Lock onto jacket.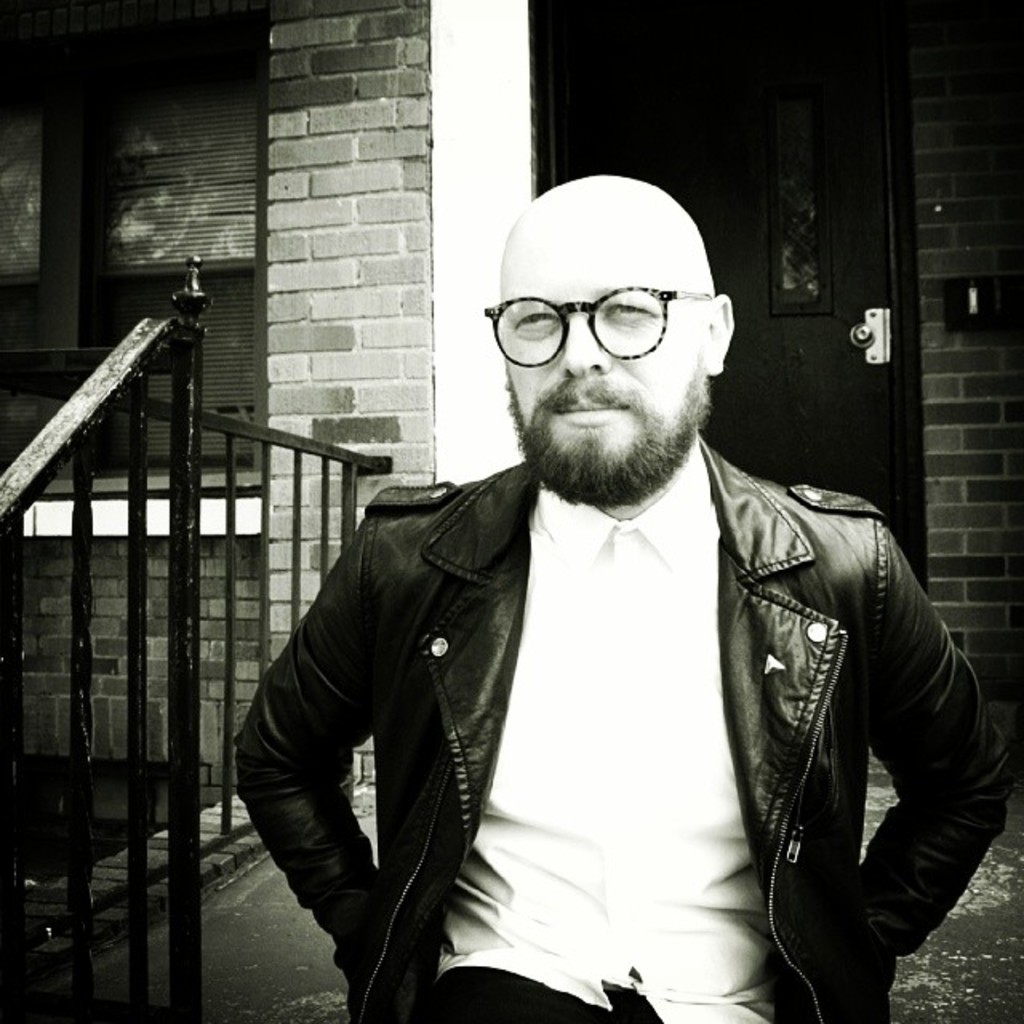
Locked: [x1=232, y1=435, x2=1019, y2=1022].
